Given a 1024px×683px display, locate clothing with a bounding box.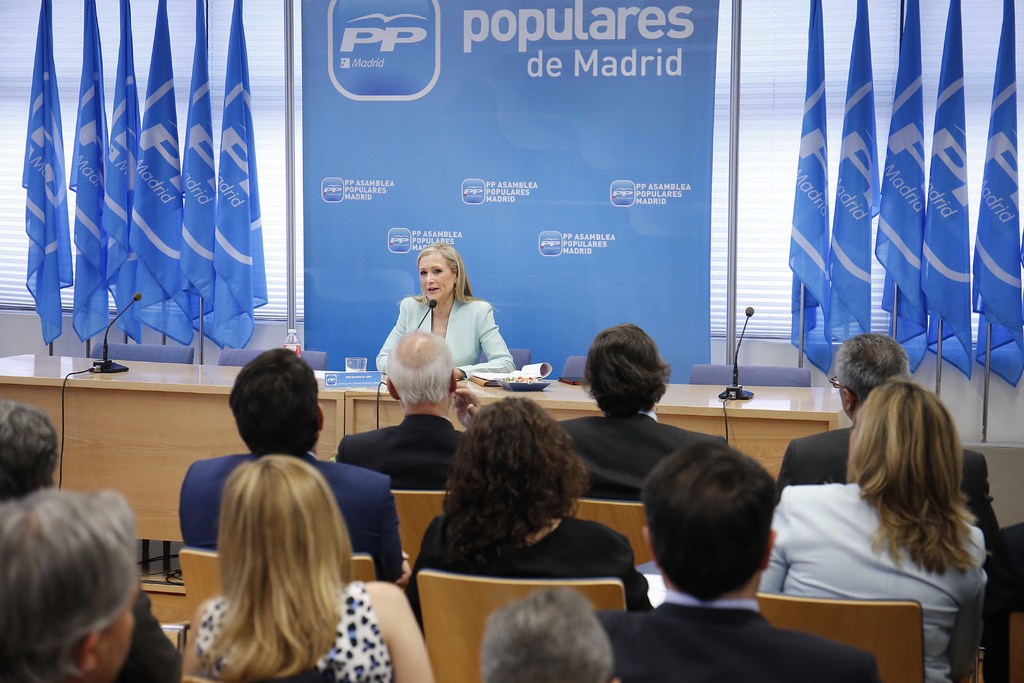
Located: box(605, 611, 875, 677).
